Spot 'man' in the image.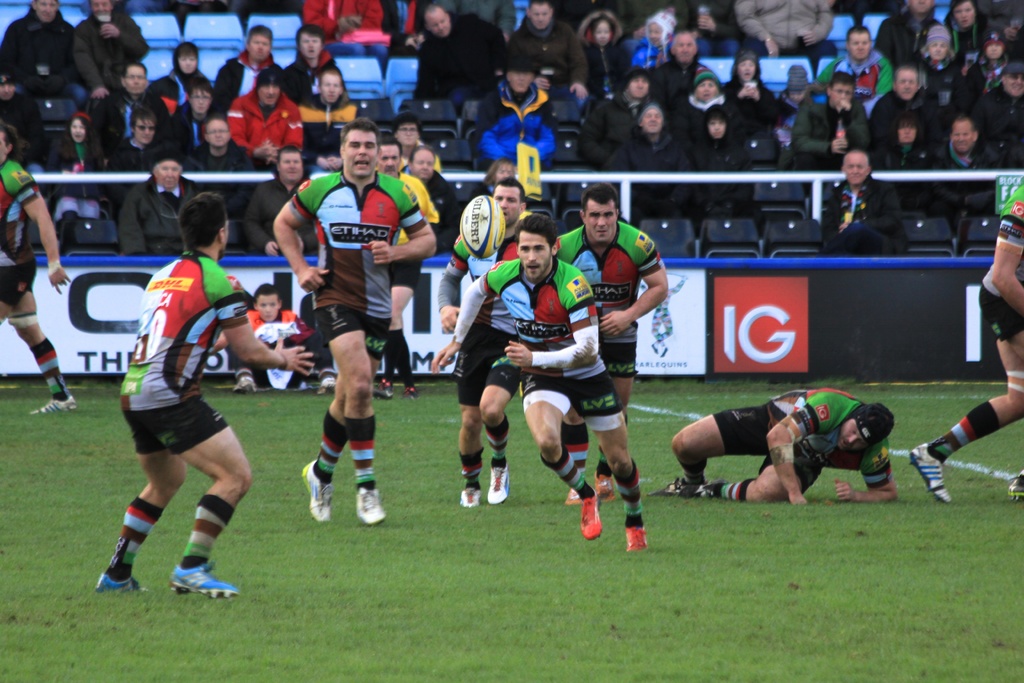
'man' found at bbox(651, 29, 706, 124).
